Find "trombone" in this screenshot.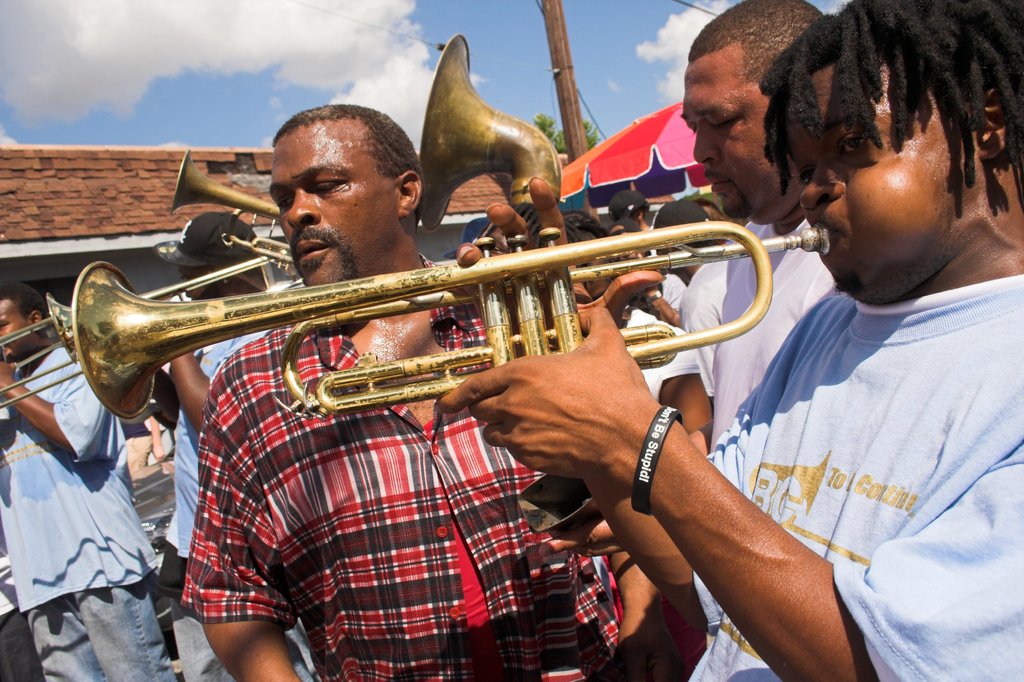
The bounding box for "trombone" is <region>0, 251, 308, 412</region>.
